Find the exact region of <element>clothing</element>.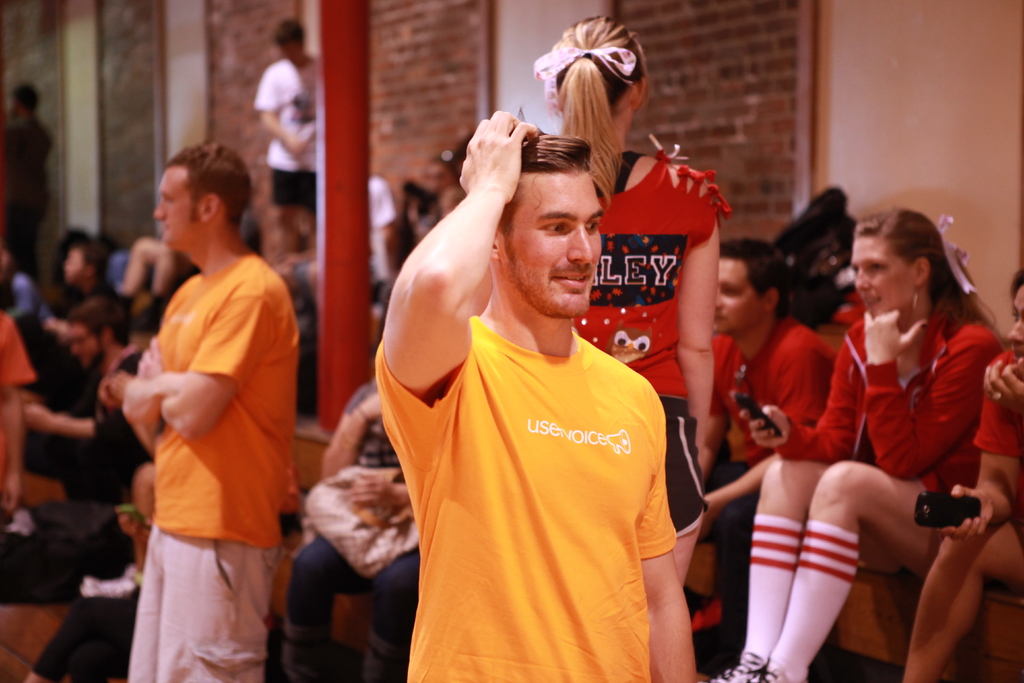
Exact region: [0,115,52,278].
